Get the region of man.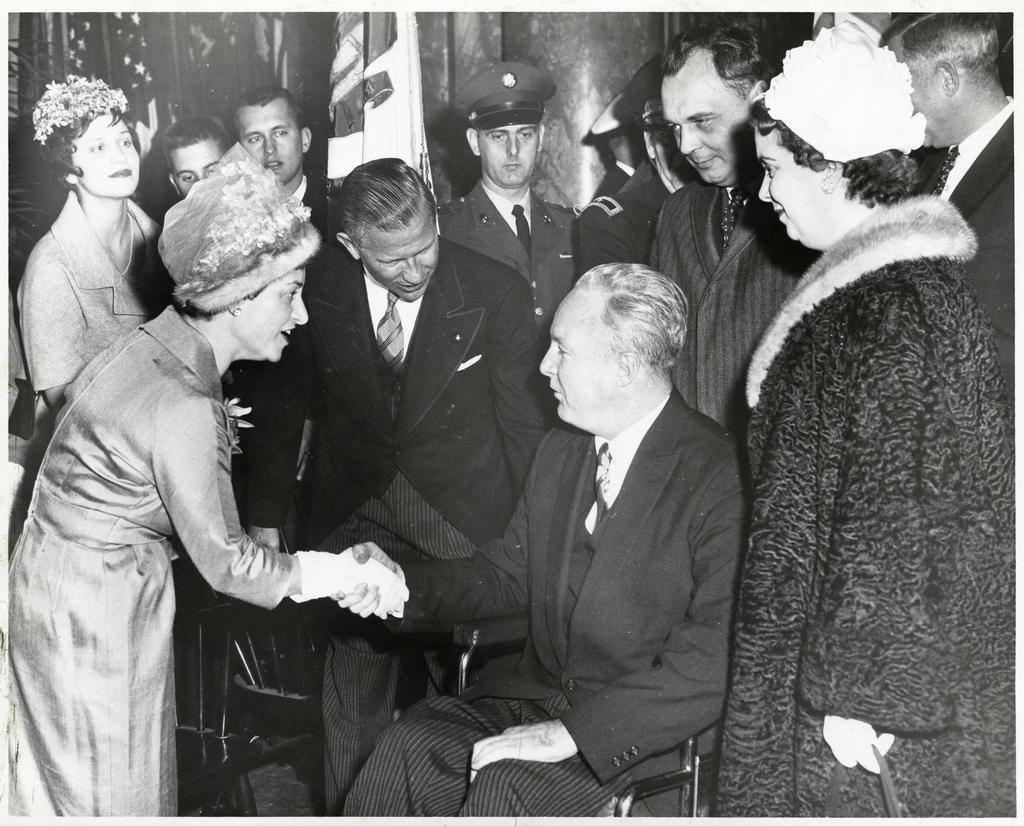
646:15:824:434.
